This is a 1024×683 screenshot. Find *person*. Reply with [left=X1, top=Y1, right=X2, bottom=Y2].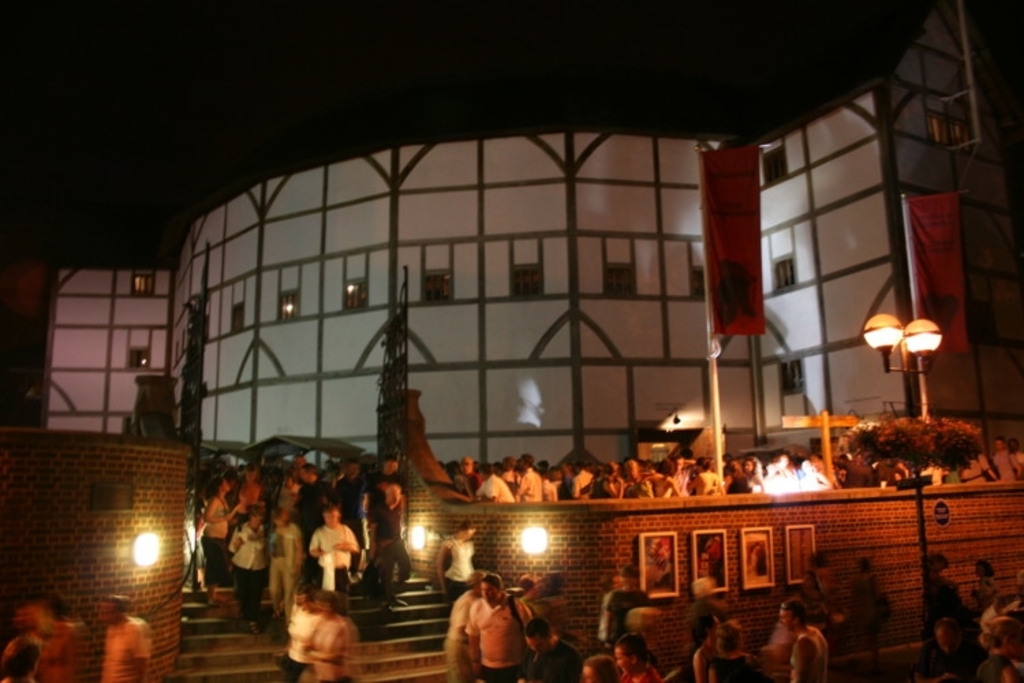
[left=612, top=628, right=659, bottom=682].
